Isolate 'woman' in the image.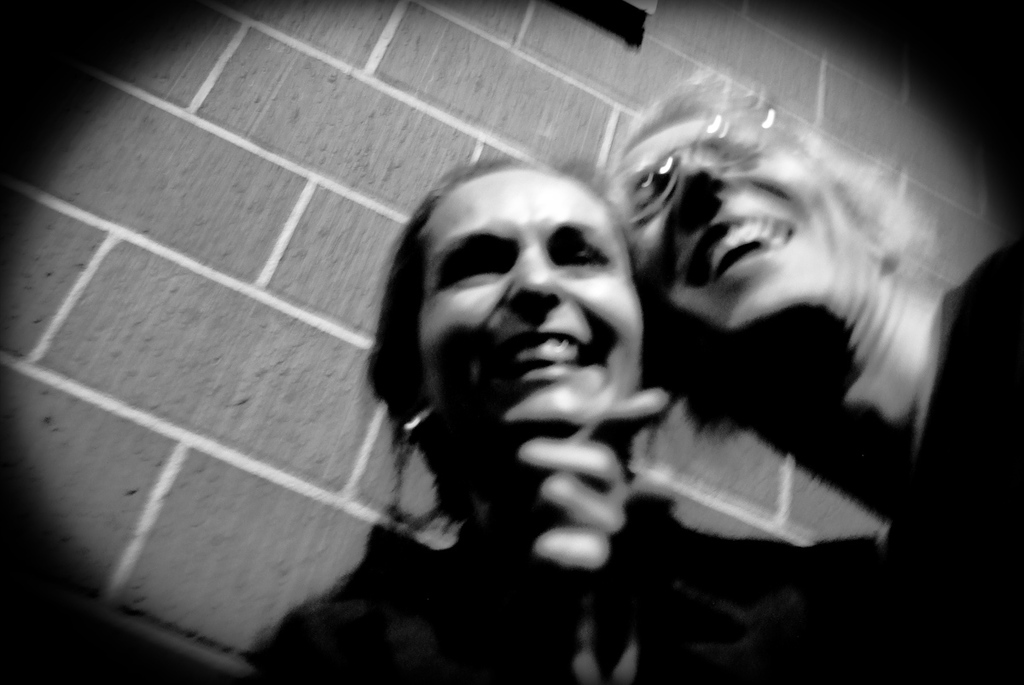
Isolated region: {"x1": 247, "y1": 160, "x2": 833, "y2": 684}.
